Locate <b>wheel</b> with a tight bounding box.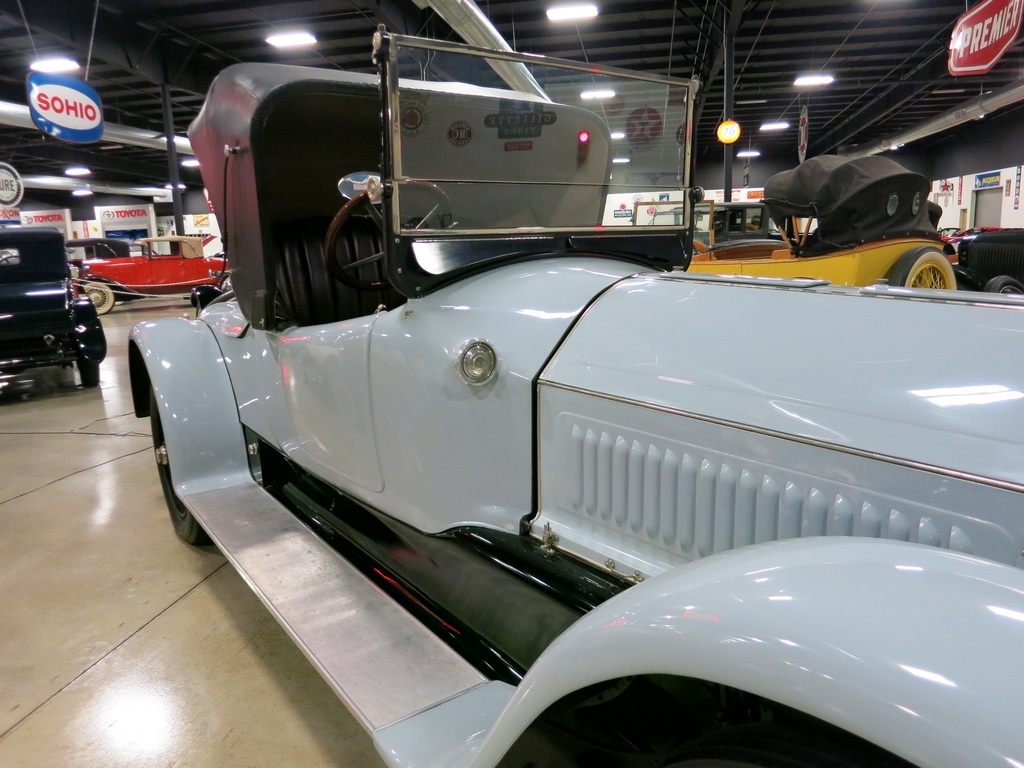
x1=633 y1=727 x2=822 y2=767.
